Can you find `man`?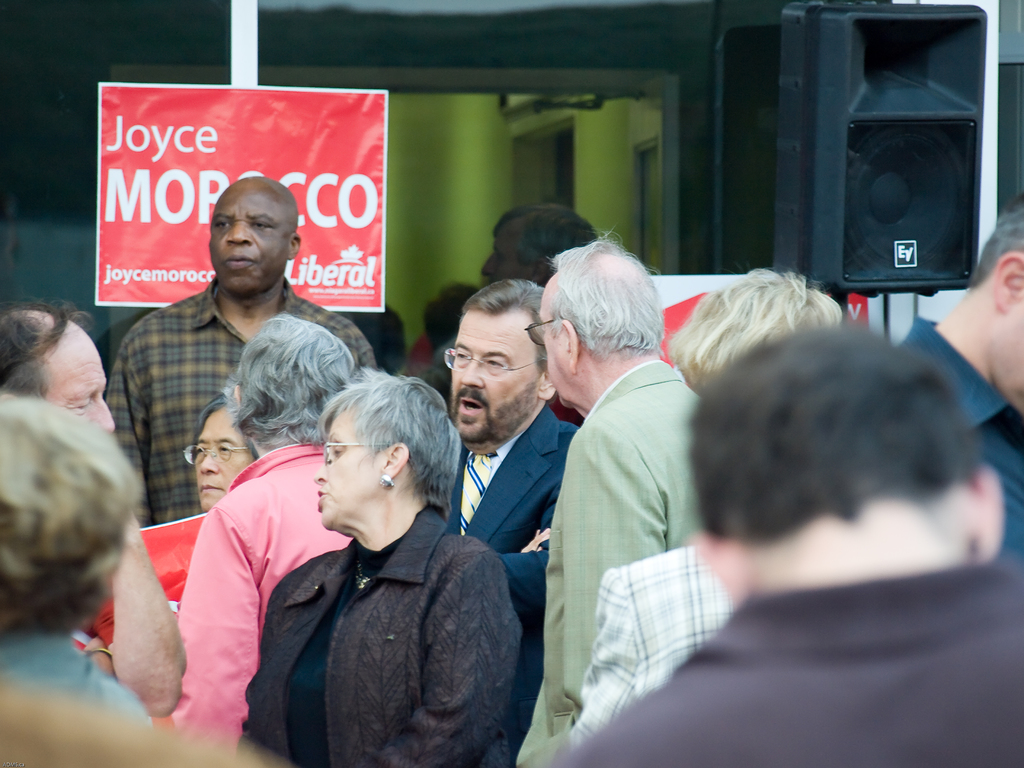
Yes, bounding box: left=0, top=298, right=184, bottom=721.
